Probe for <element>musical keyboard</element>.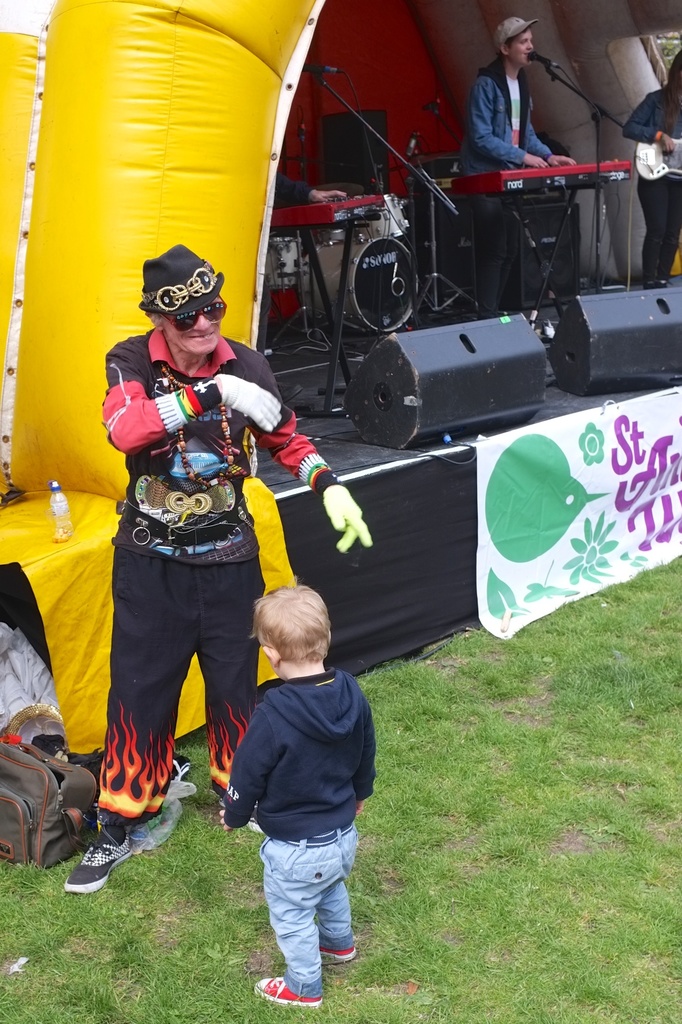
Probe result: bbox(404, 150, 635, 200).
